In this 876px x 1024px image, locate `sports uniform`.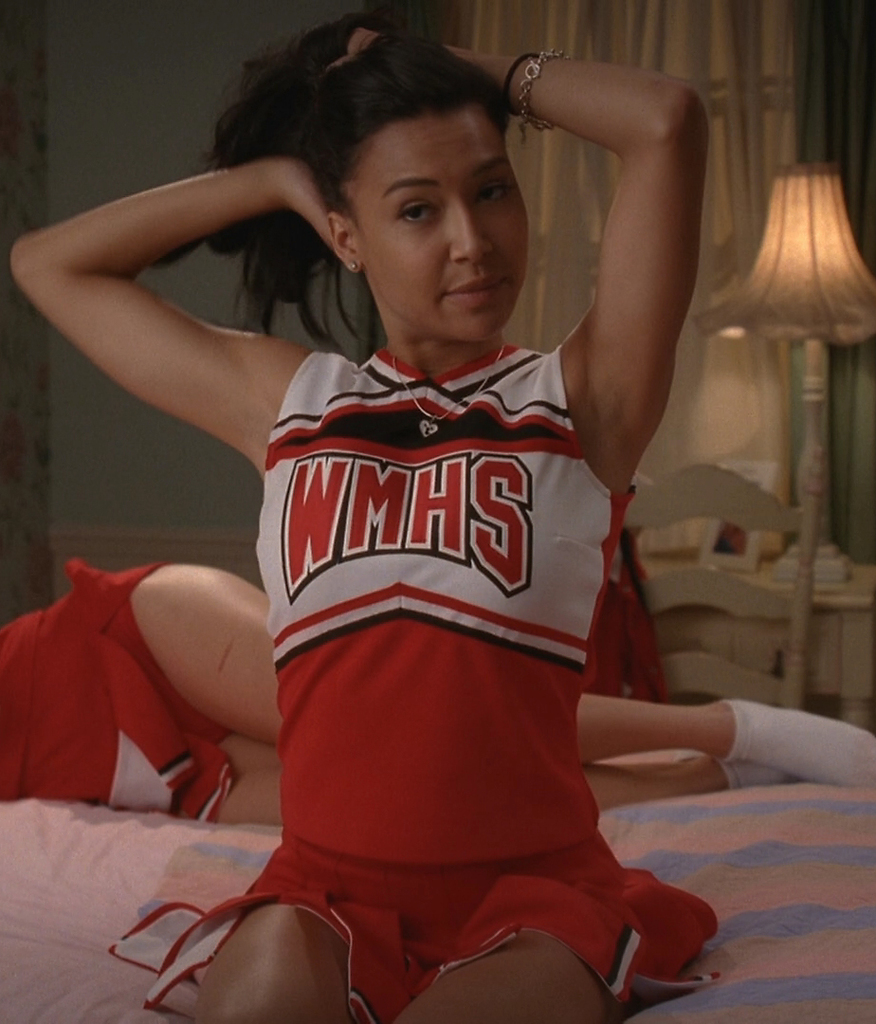
Bounding box: Rect(0, 547, 244, 824).
